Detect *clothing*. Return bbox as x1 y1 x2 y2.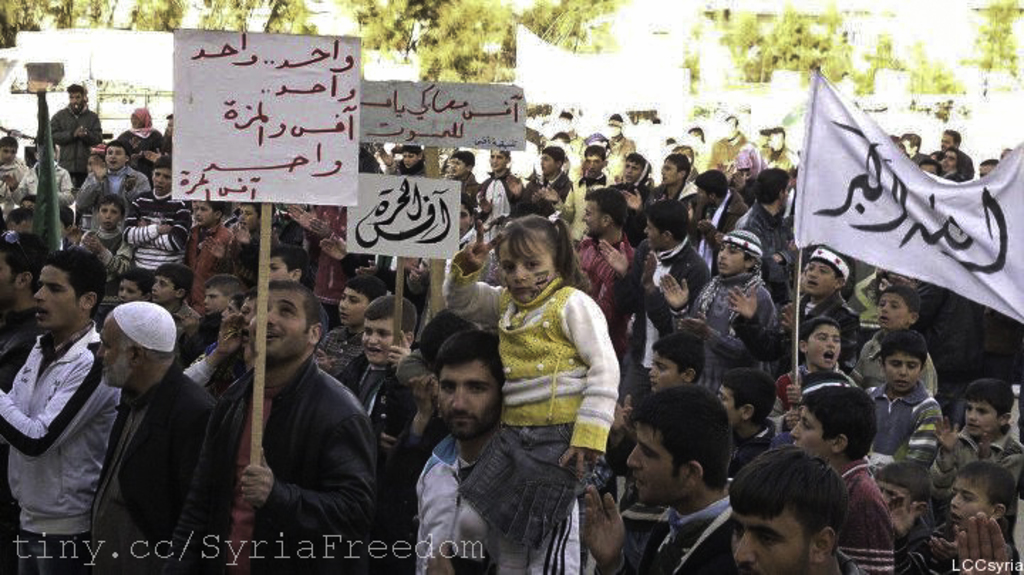
21 157 81 199.
